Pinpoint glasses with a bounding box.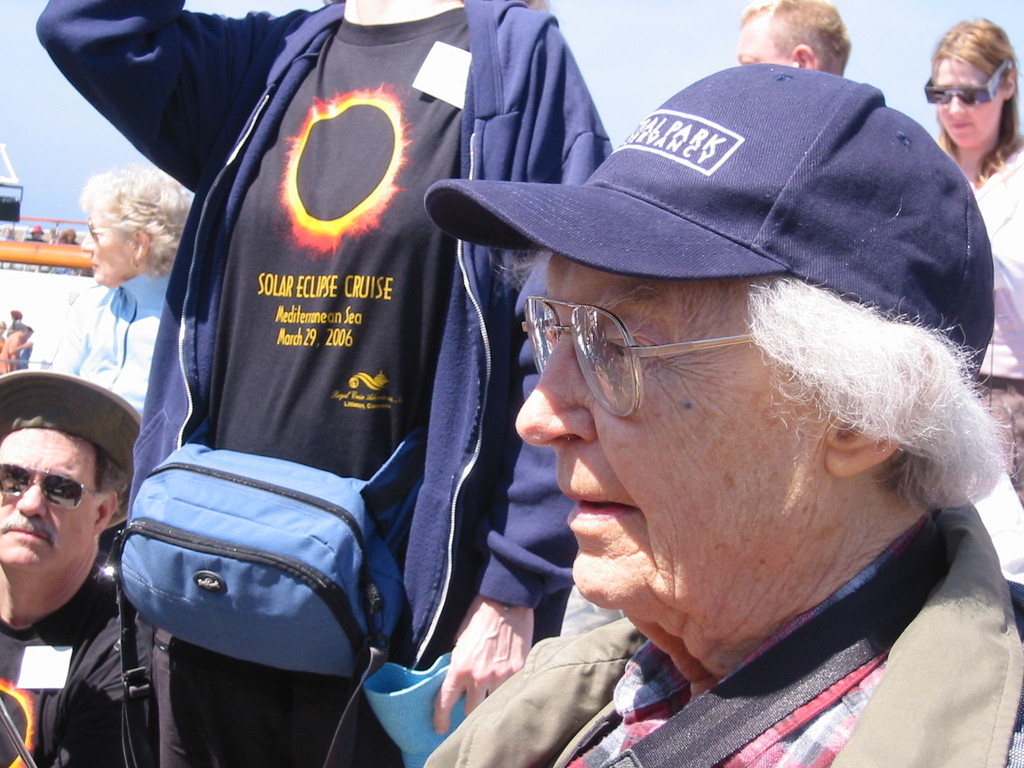
select_region(525, 297, 781, 416).
